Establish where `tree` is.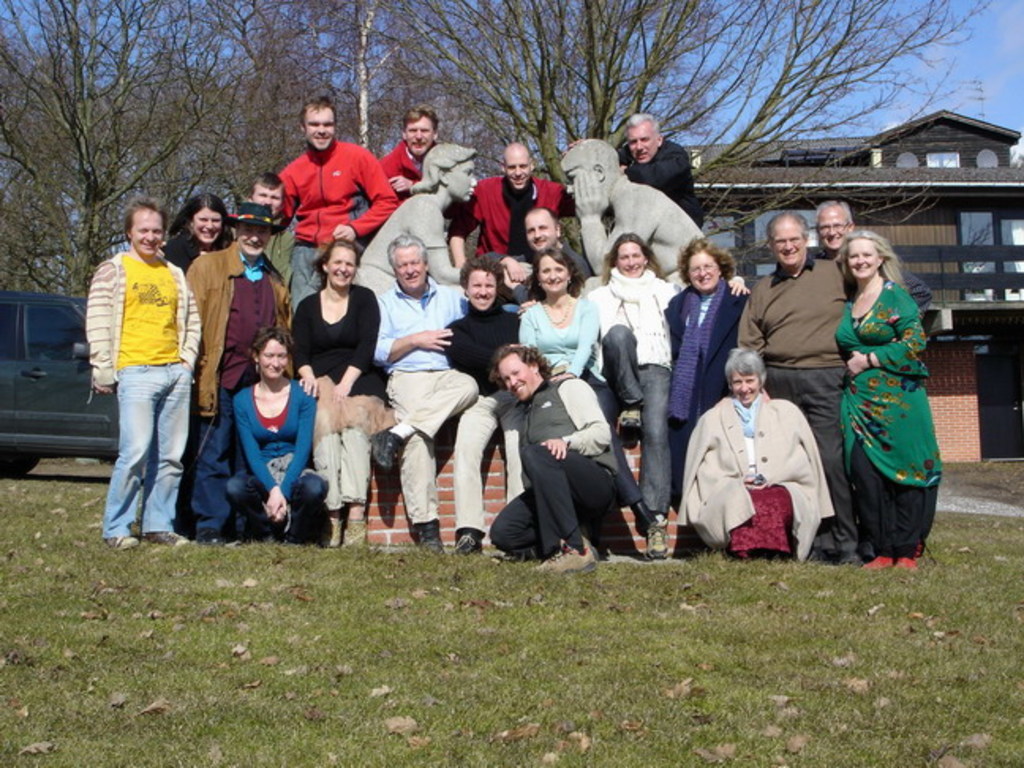
Established at rect(0, 0, 994, 296).
